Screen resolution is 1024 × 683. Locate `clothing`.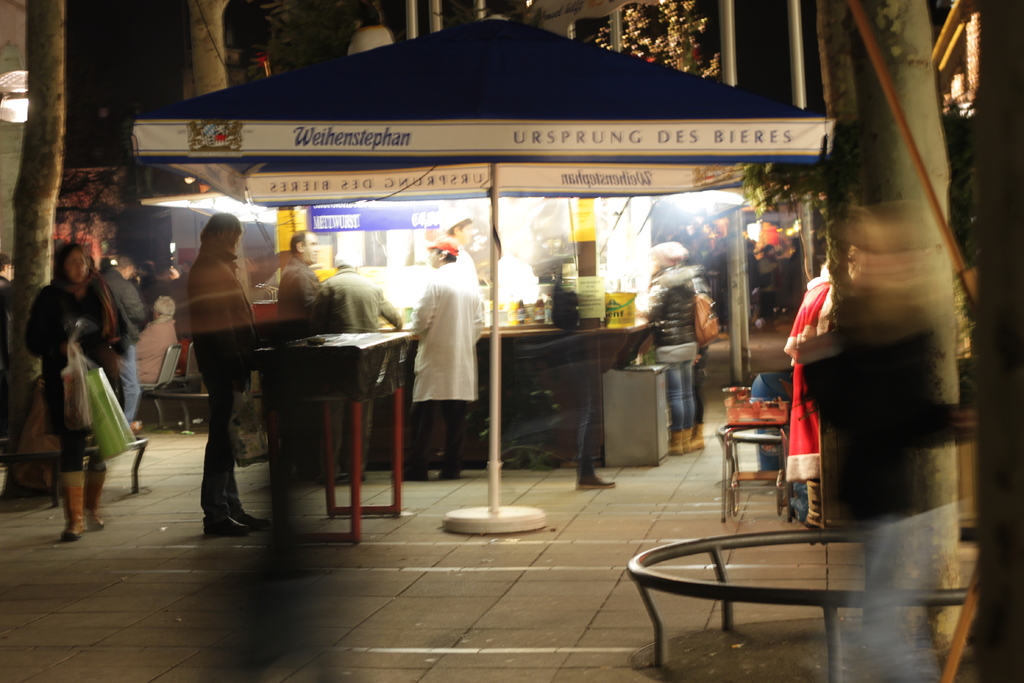
192/249/243/509.
